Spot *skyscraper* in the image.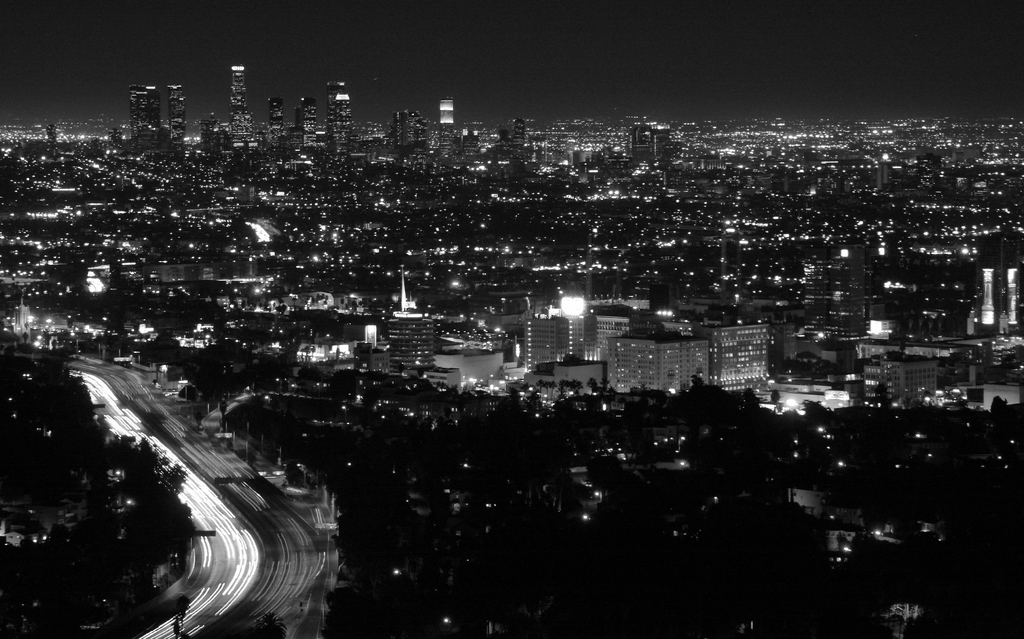
*skyscraper* found at [left=271, top=95, right=284, bottom=131].
